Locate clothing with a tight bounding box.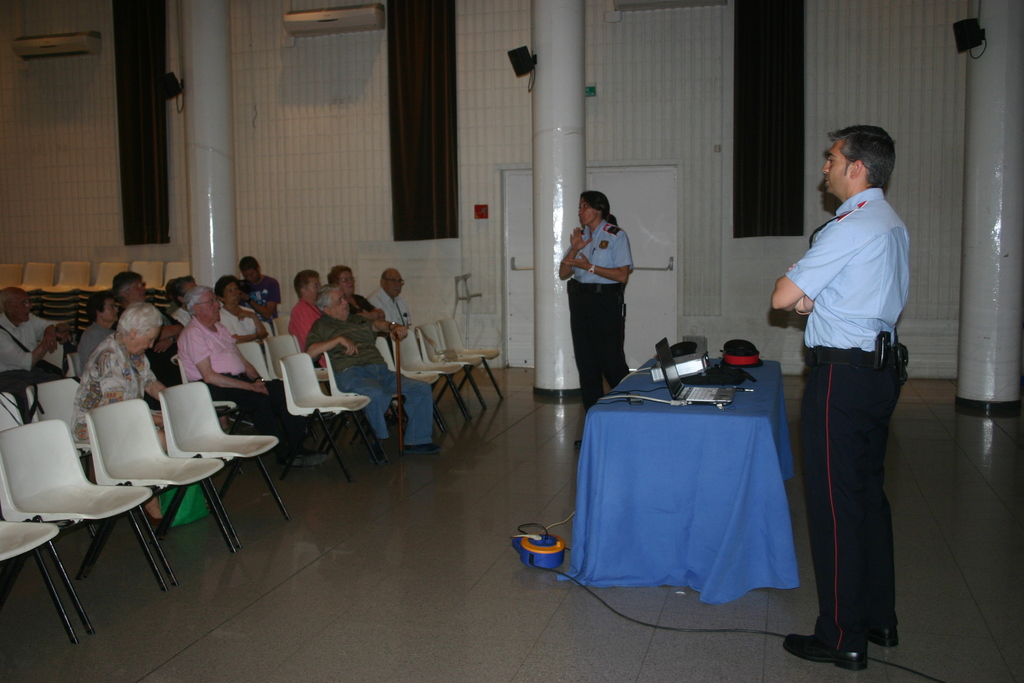
BBox(175, 301, 191, 322).
